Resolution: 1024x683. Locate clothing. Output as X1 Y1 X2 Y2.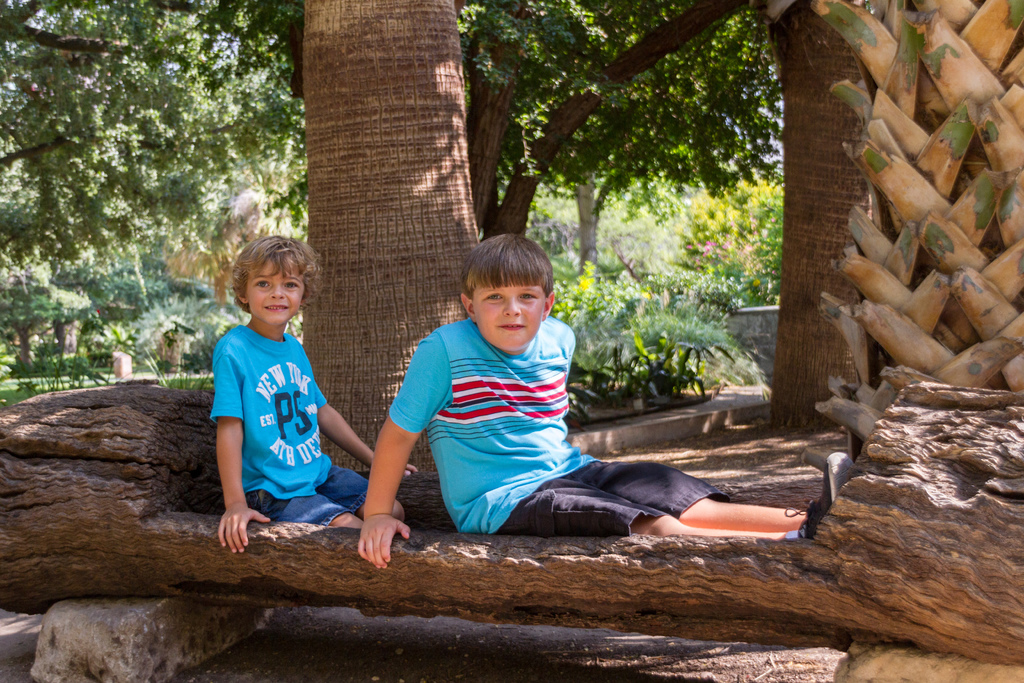
387 311 730 539.
